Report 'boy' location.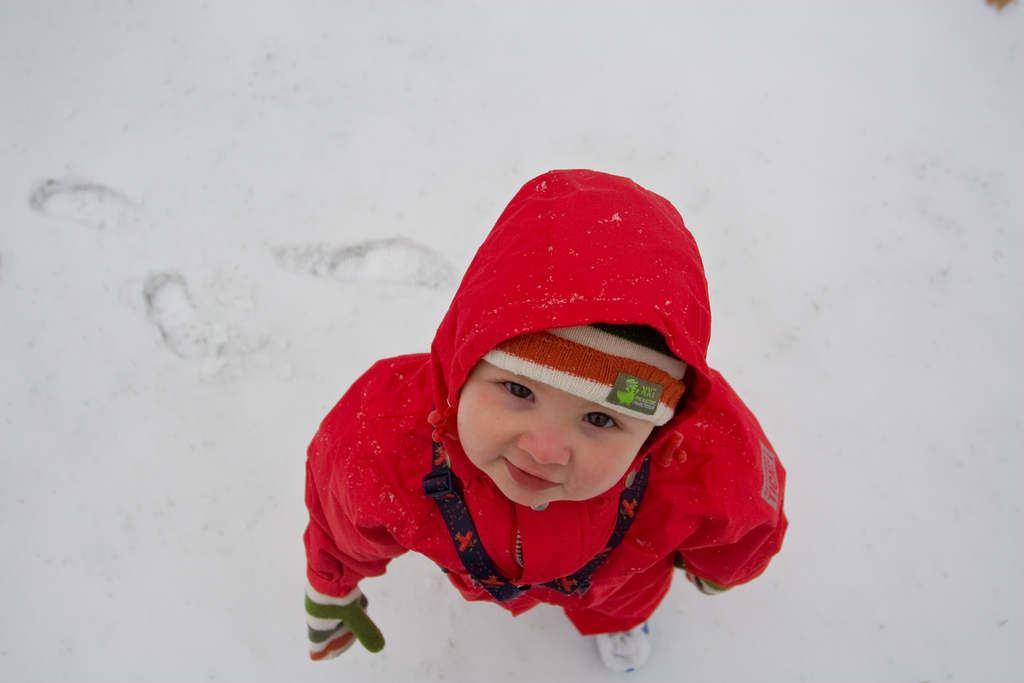
Report: <bbox>373, 220, 772, 639</bbox>.
